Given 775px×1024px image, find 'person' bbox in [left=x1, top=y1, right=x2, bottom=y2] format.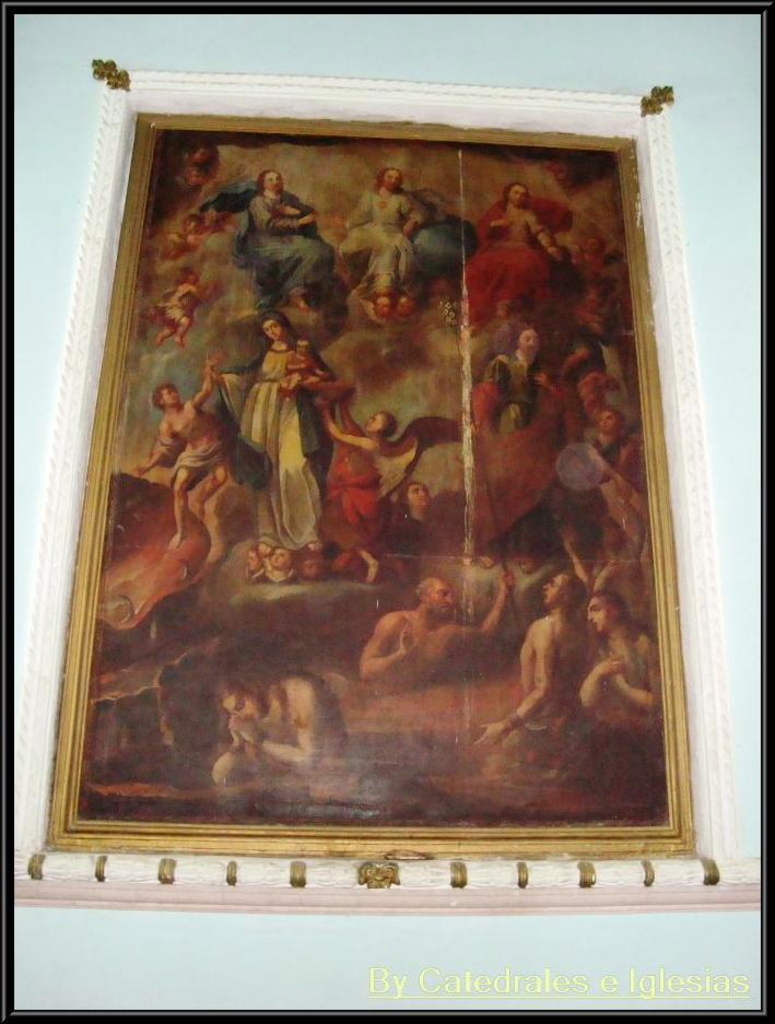
[left=447, top=176, right=568, bottom=344].
